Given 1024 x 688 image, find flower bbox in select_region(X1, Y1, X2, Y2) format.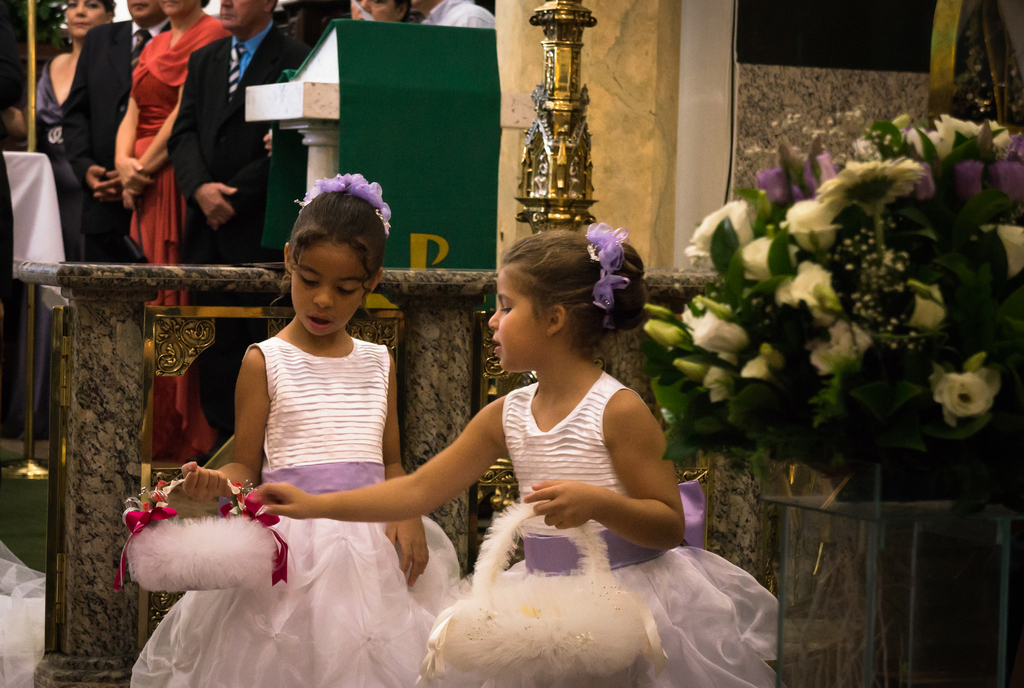
select_region(903, 278, 945, 330).
